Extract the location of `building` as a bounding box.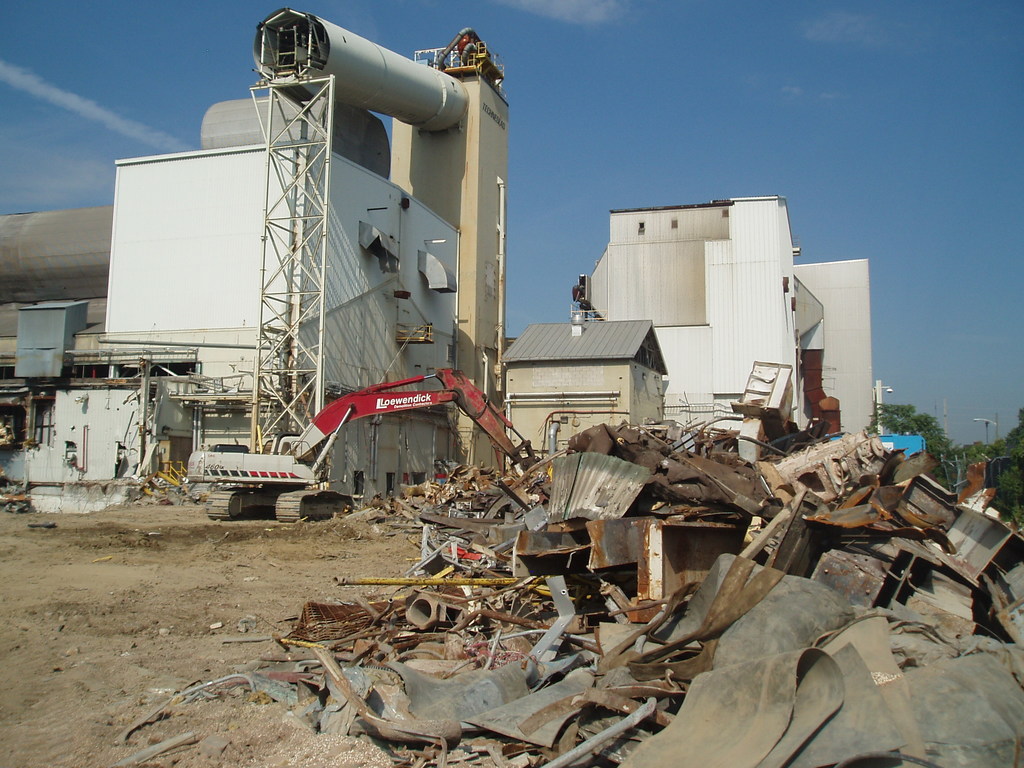
pyautogui.locateOnScreen(592, 193, 884, 441).
